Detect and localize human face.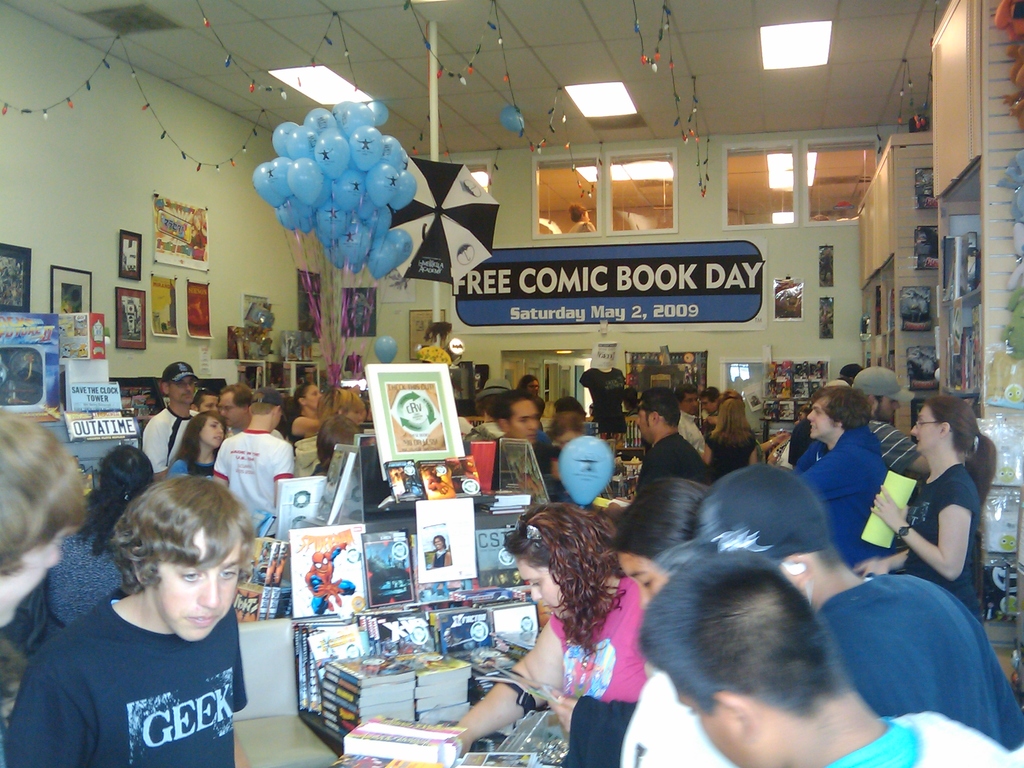
Localized at left=803, top=399, right=827, bottom=439.
